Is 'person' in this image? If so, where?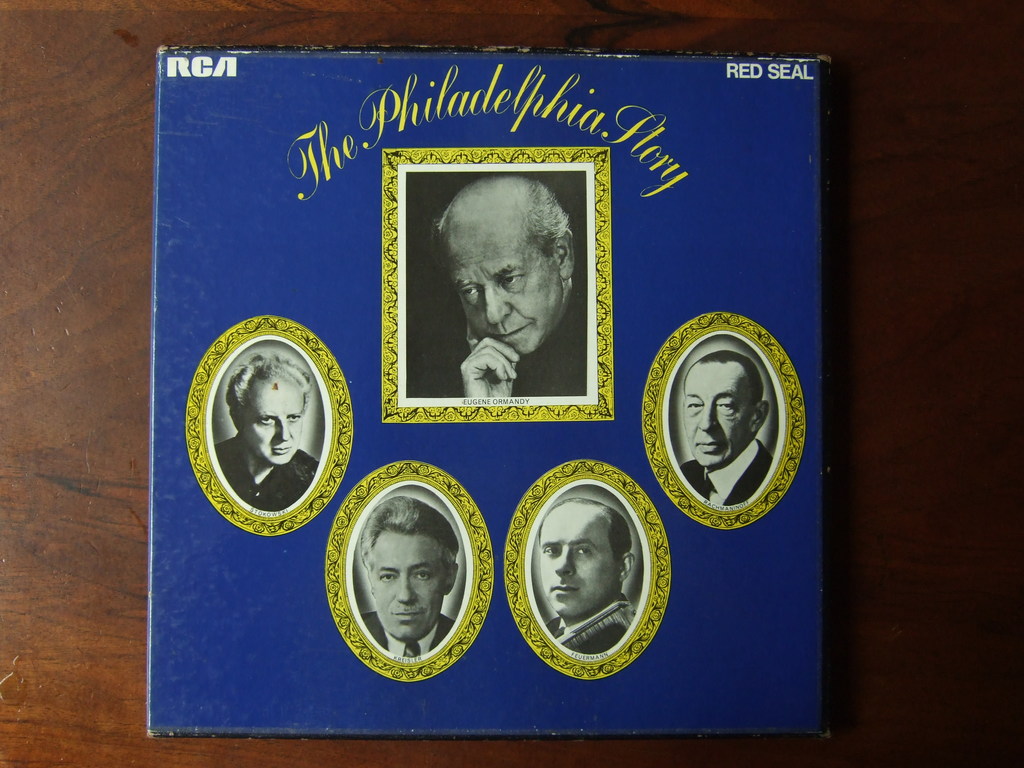
Yes, at box=[671, 348, 778, 504].
